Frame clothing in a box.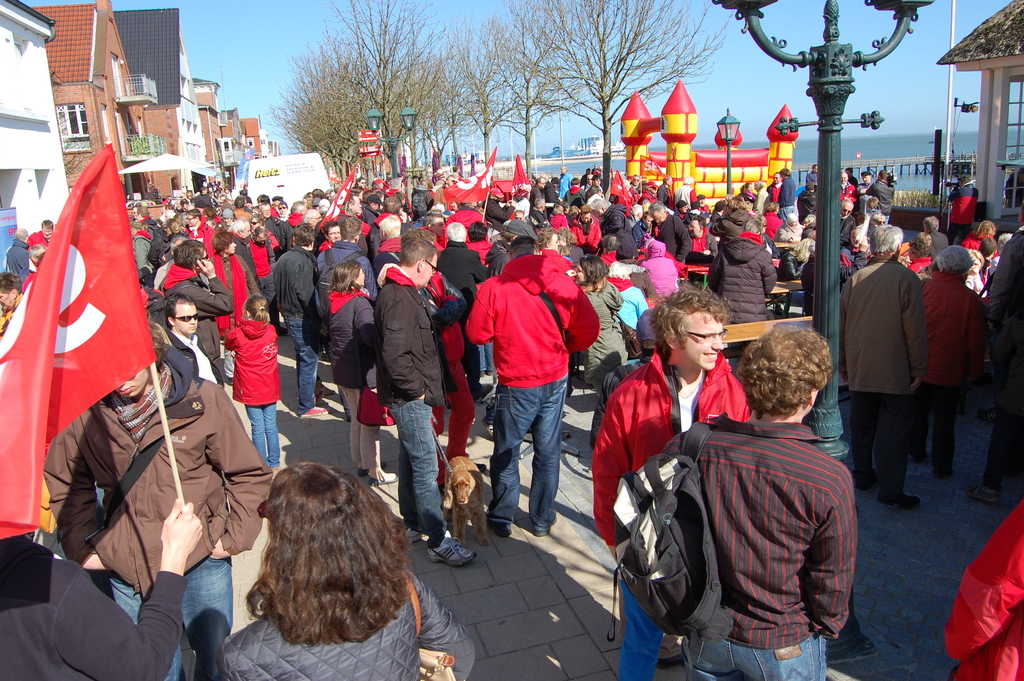
locate(547, 179, 556, 209).
